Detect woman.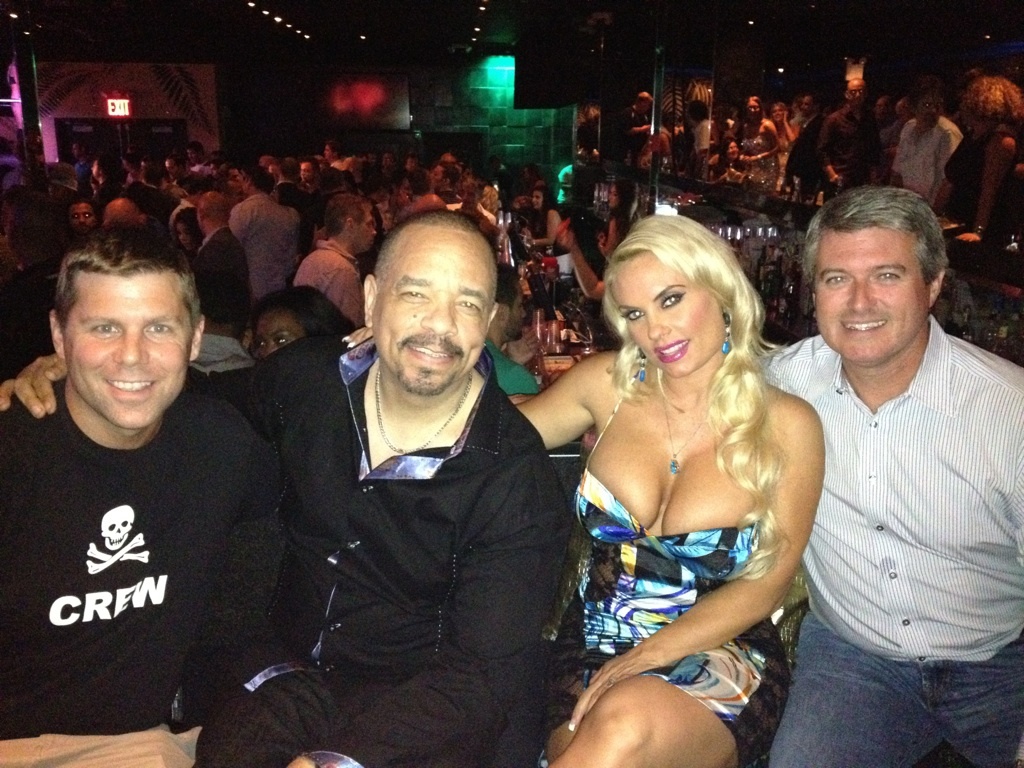
Detected at BBox(940, 76, 1023, 243).
